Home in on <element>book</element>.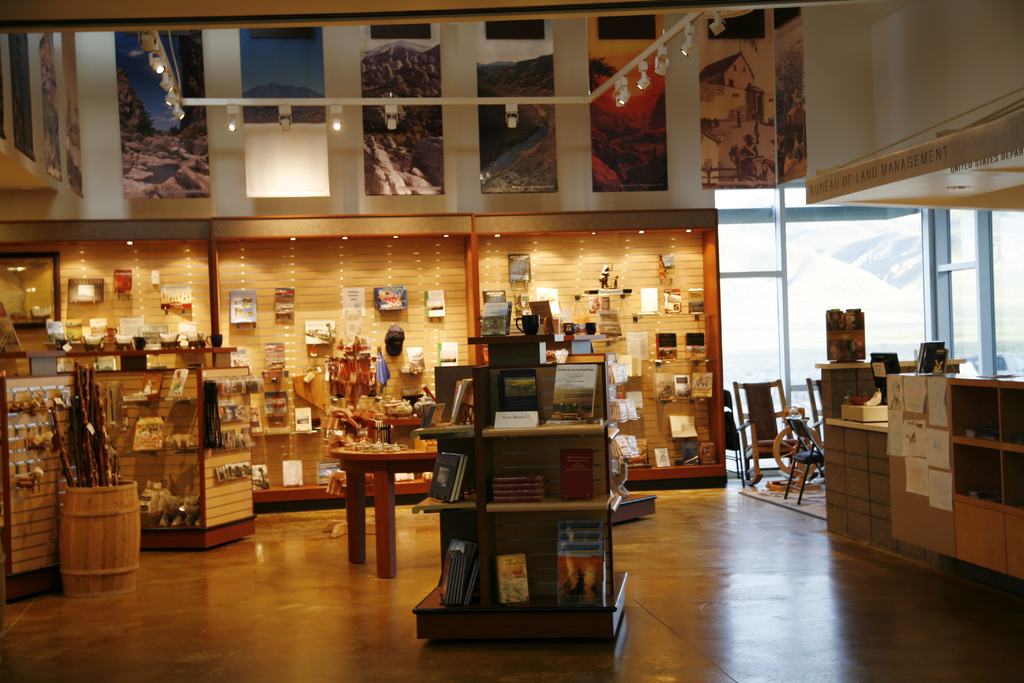
Homed in at [652,371,675,400].
